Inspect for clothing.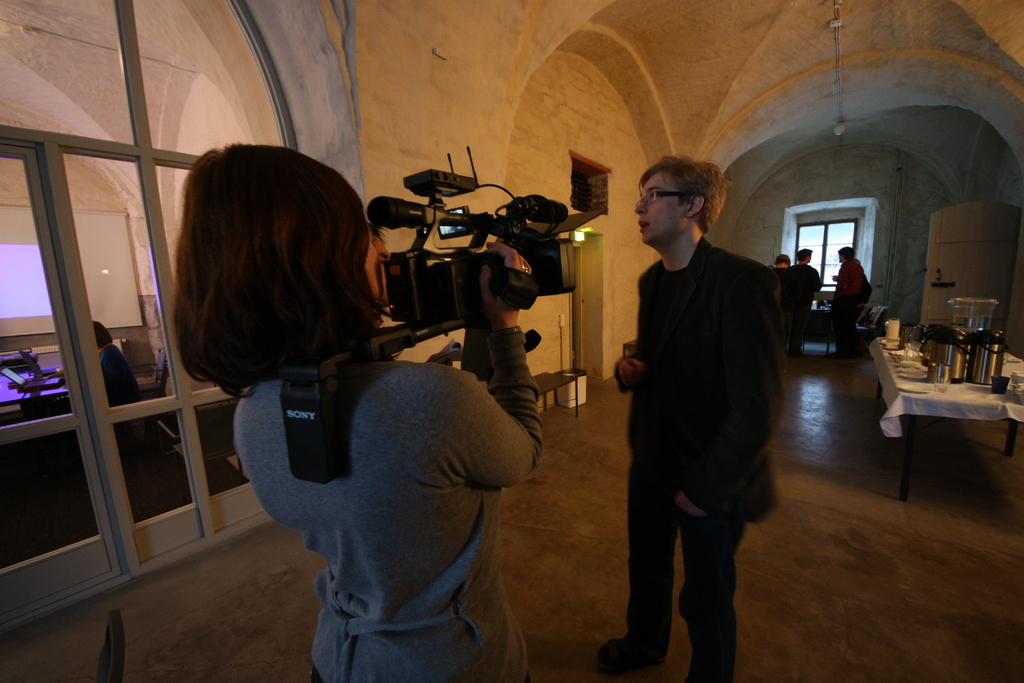
Inspection: [left=232, top=329, right=541, bottom=682].
